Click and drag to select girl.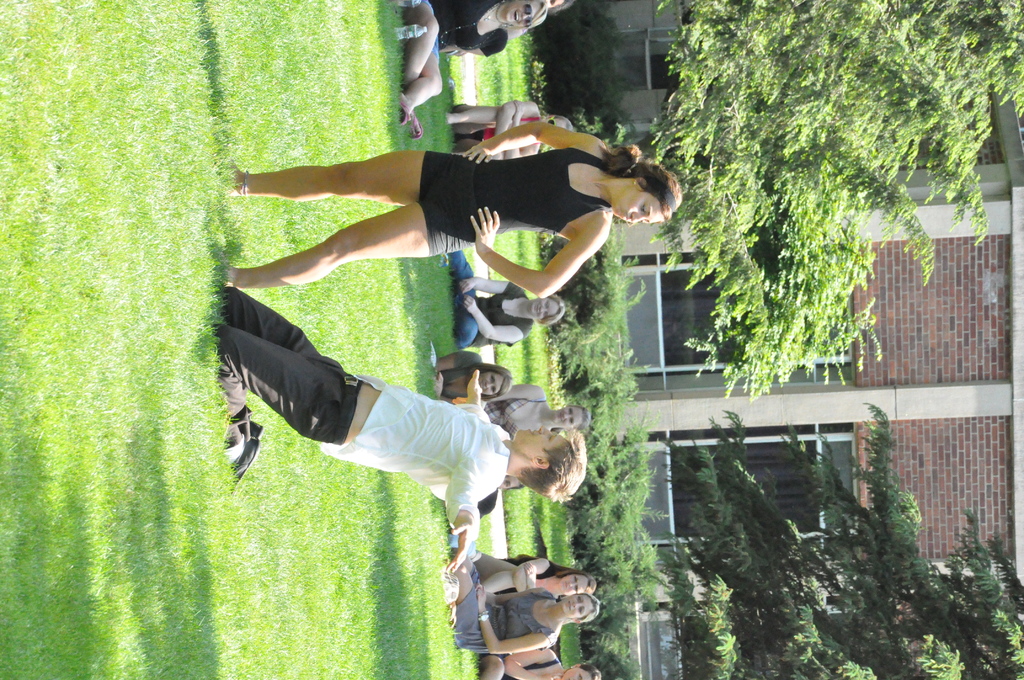
Selection: BBox(448, 97, 573, 147).
